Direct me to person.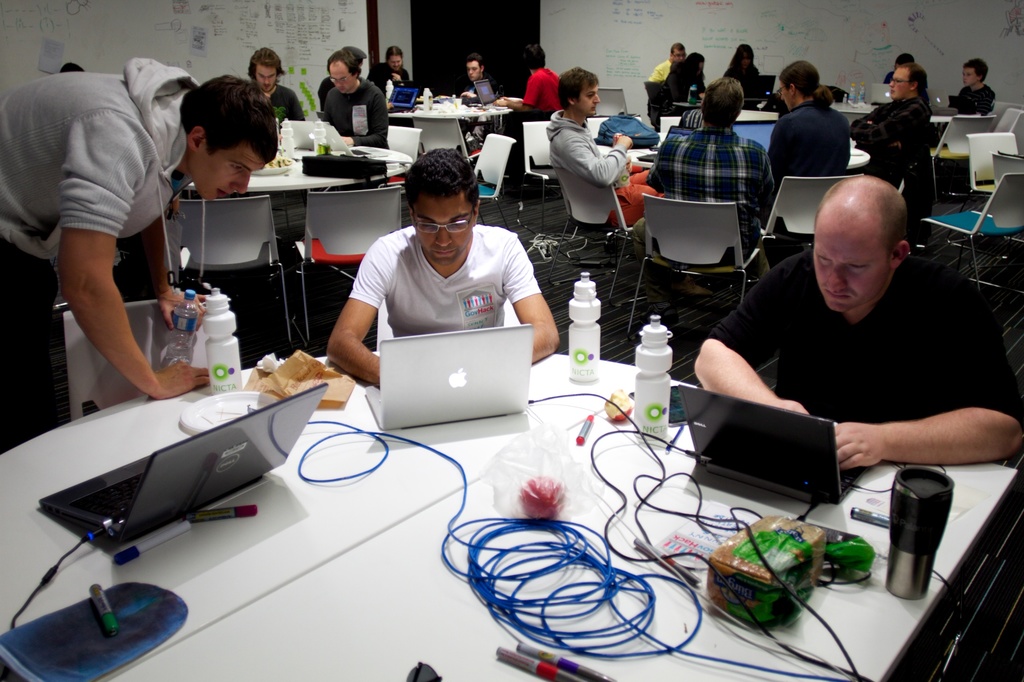
Direction: 686,174,1023,468.
